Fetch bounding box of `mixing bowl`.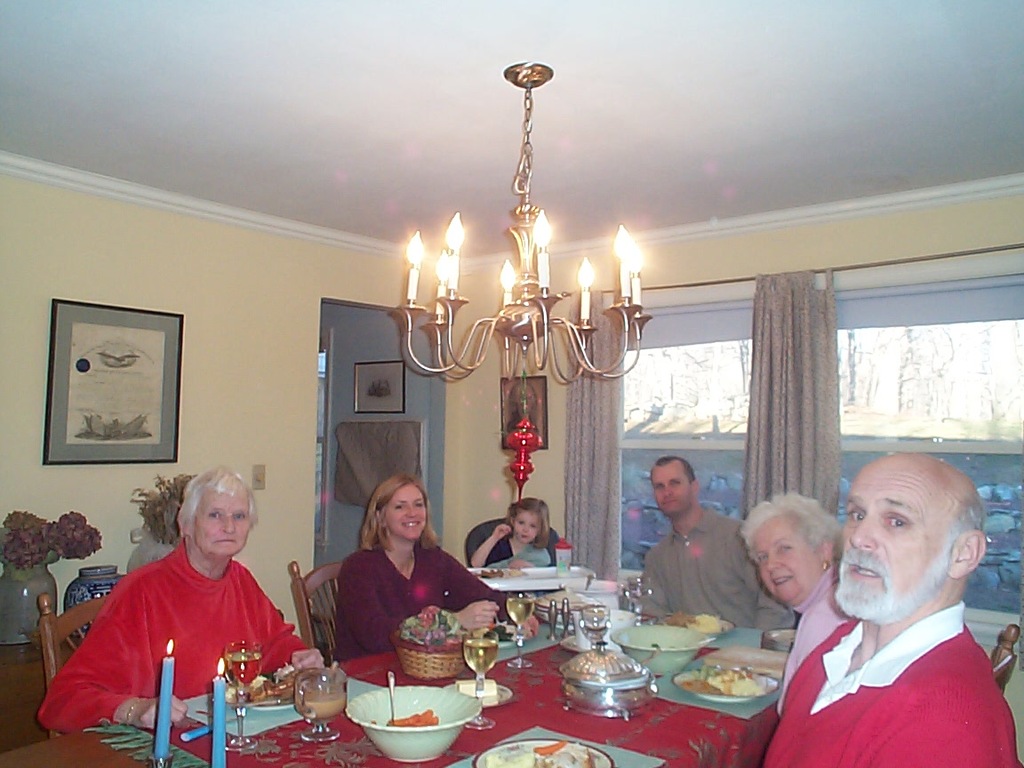
Bbox: <region>608, 625, 712, 674</region>.
